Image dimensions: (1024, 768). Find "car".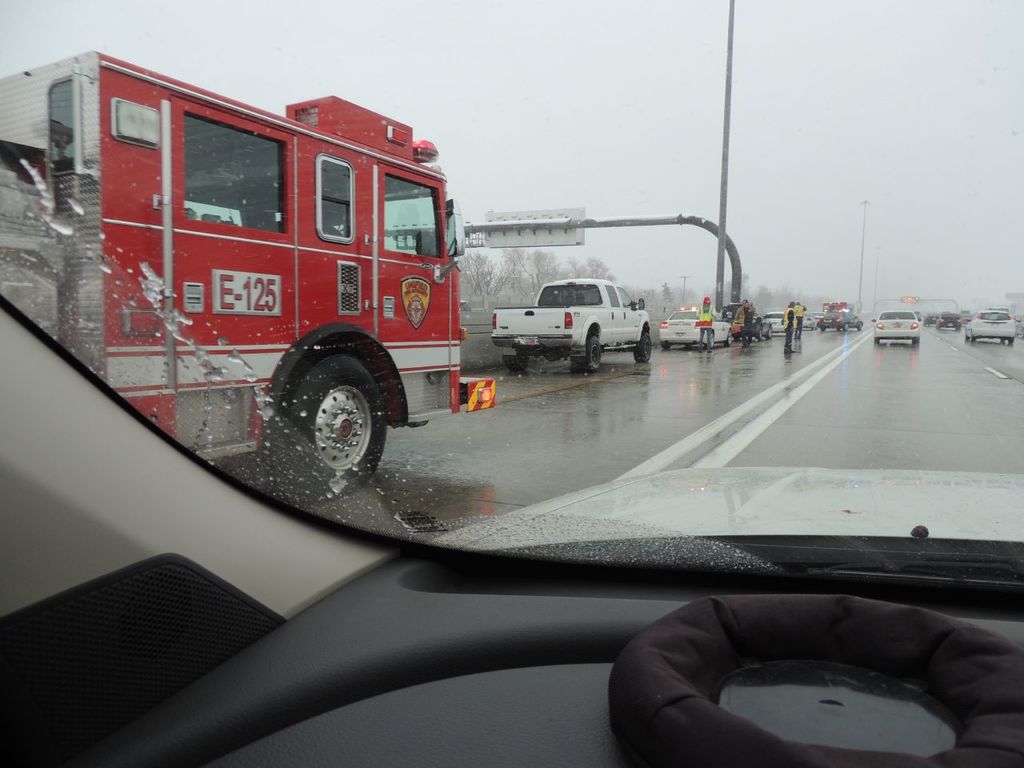
[936, 309, 964, 329].
